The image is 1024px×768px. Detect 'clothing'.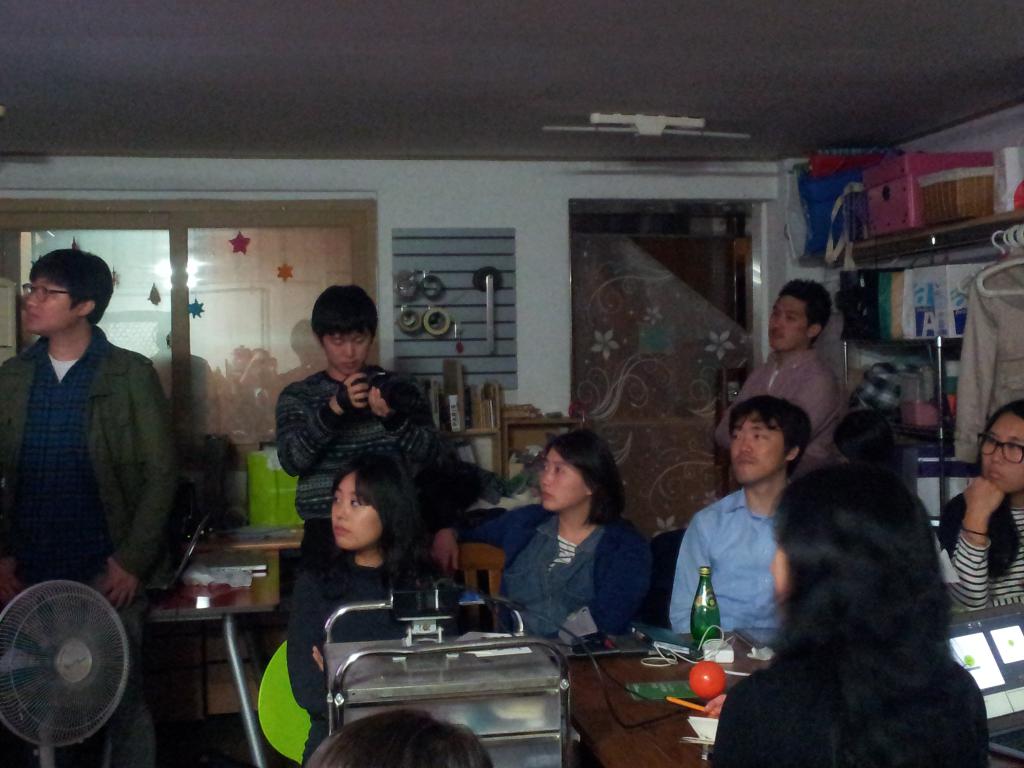
Detection: box(717, 636, 975, 767).
